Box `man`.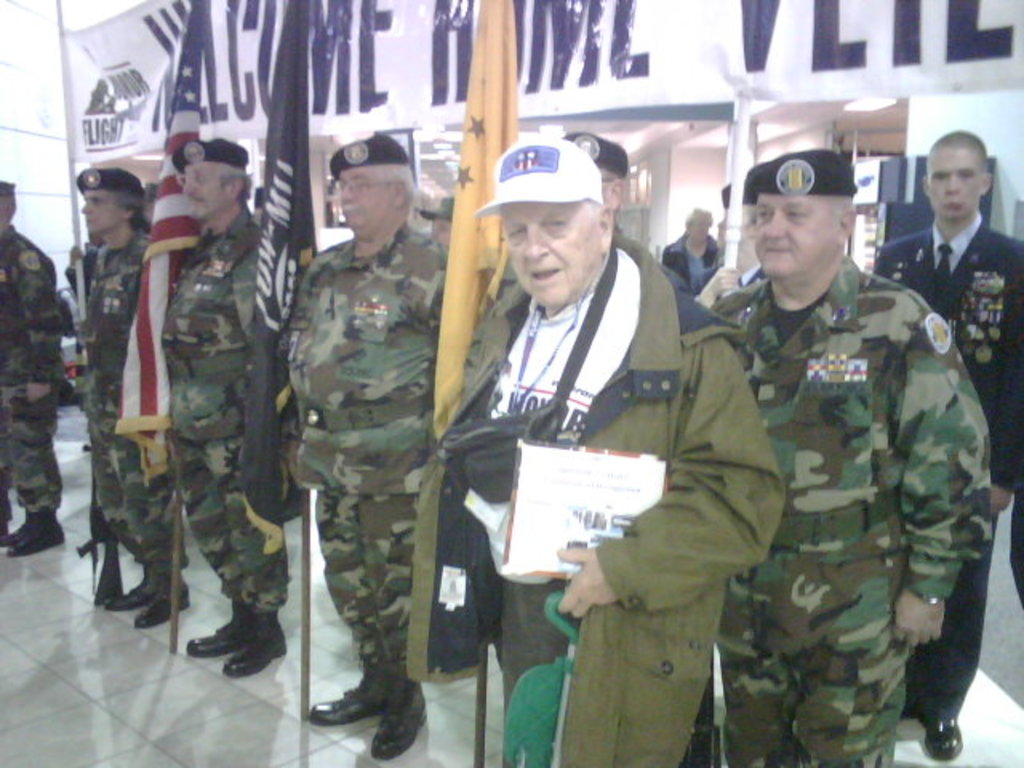
crop(0, 186, 66, 555).
